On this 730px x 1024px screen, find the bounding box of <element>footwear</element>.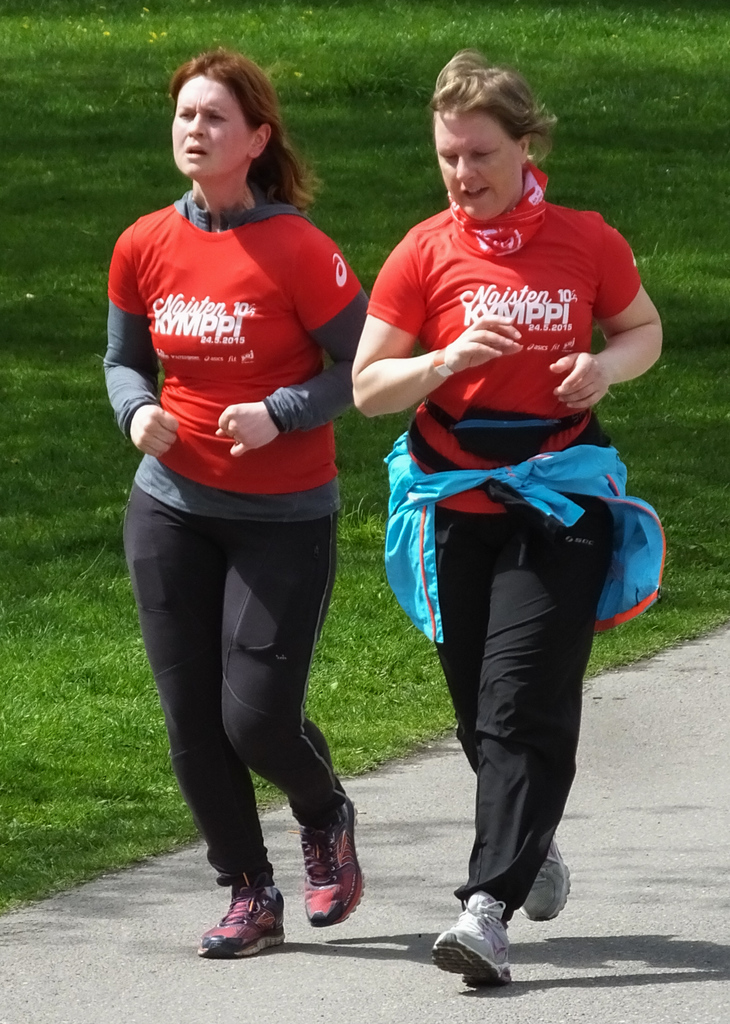
Bounding box: [left=515, top=836, right=568, bottom=911].
